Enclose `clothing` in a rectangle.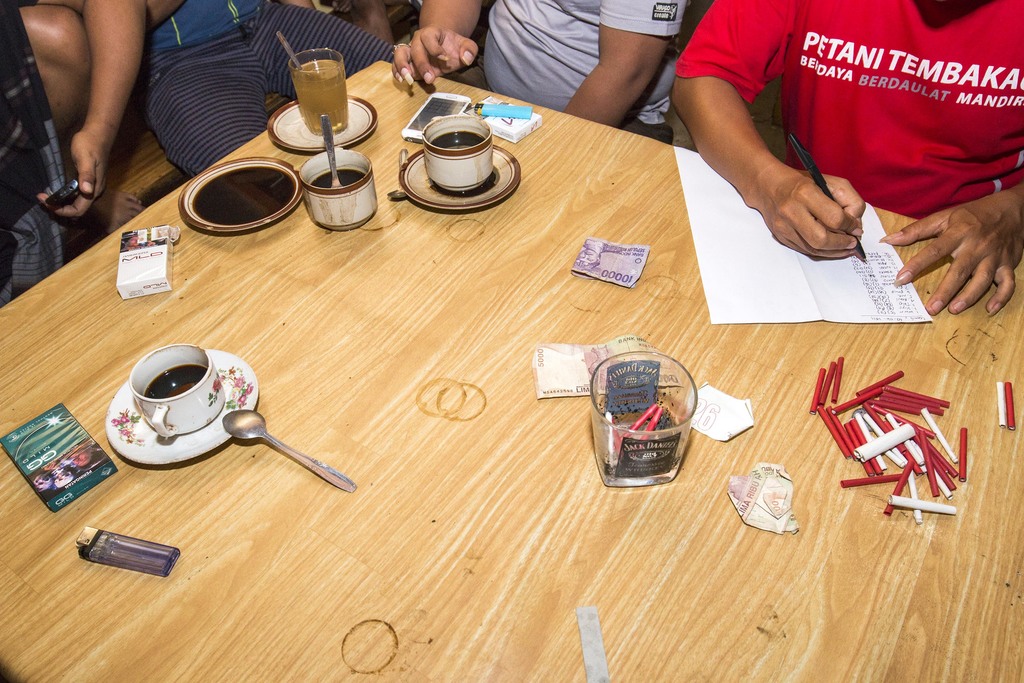
bbox(0, 0, 70, 298).
